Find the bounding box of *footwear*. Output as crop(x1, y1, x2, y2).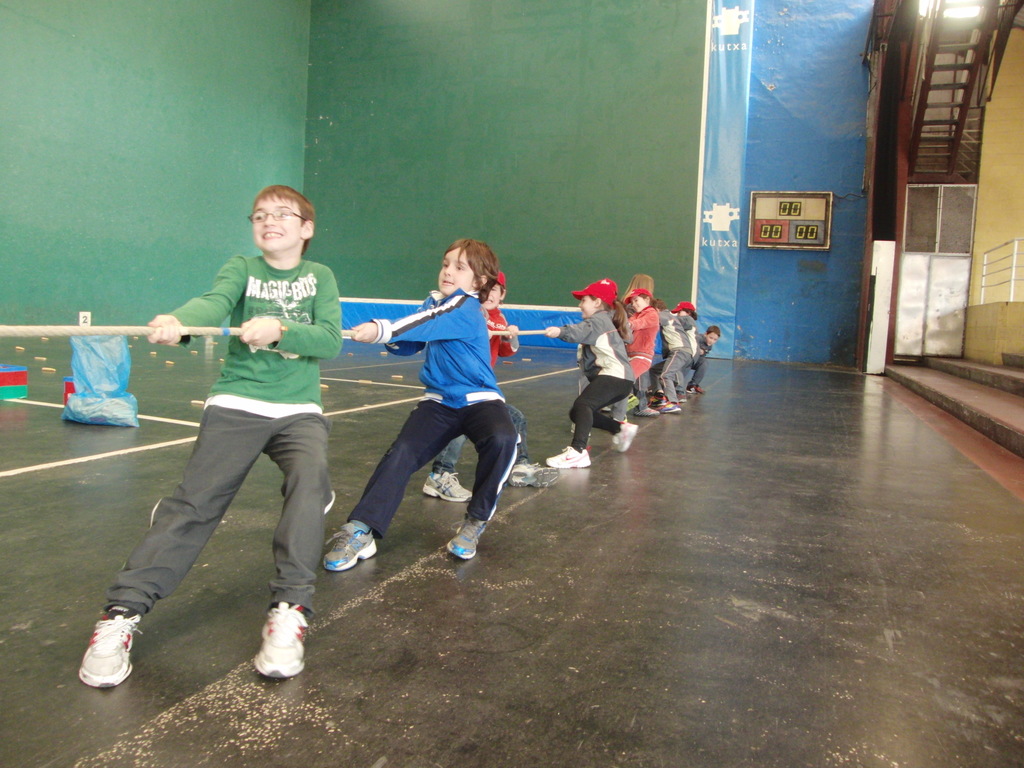
crop(254, 601, 305, 680).
